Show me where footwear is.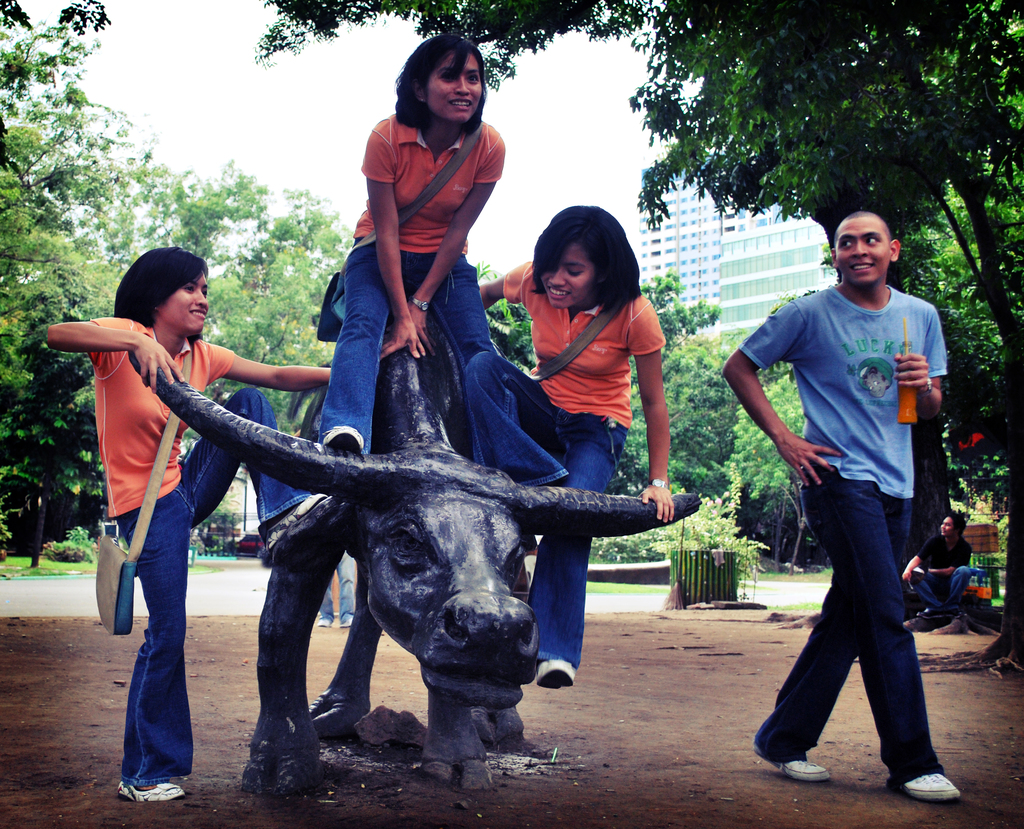
footwear is at <box>319,616,332,627</box>.
